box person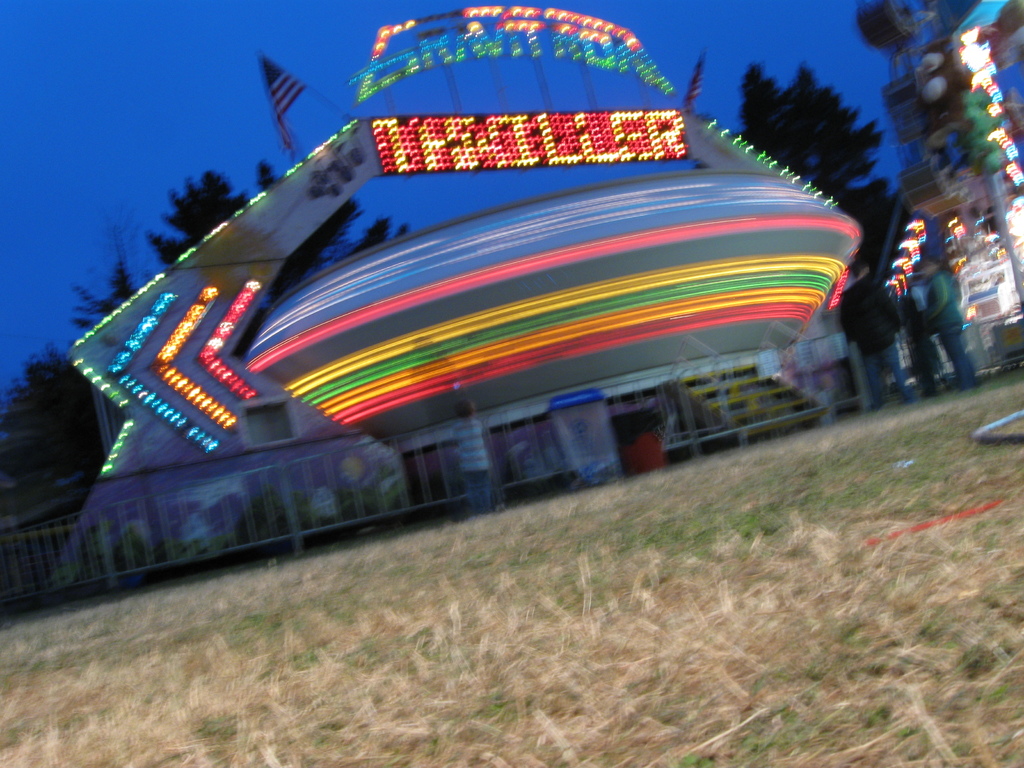
pyautogui.locateOnScreen(895, 273, 938, 389)
